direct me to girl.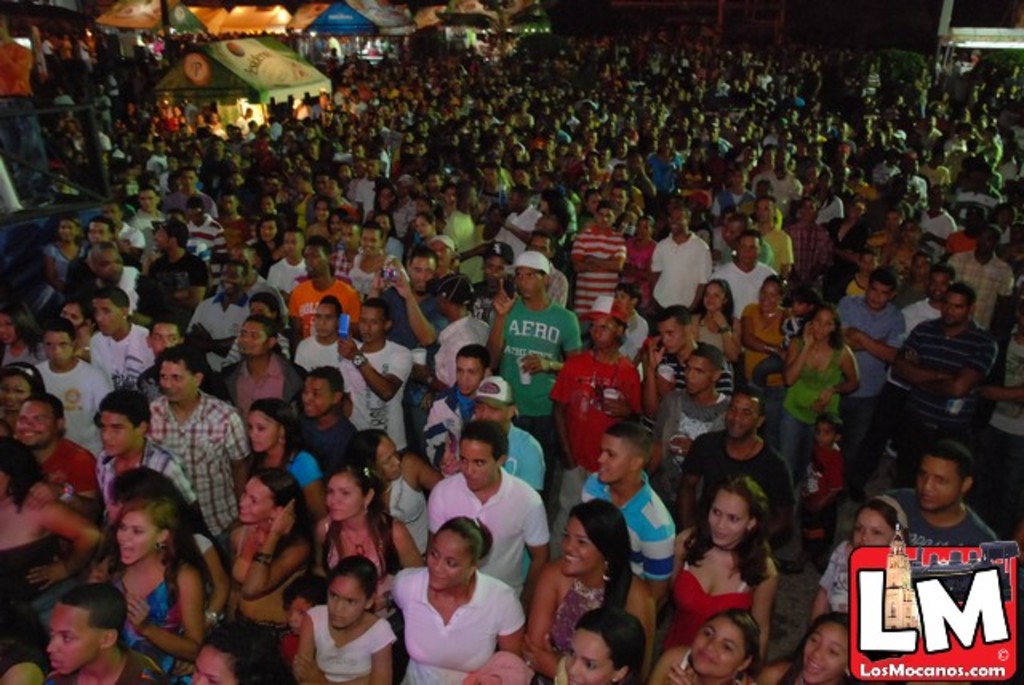
Direction: 250 214 278 253.
